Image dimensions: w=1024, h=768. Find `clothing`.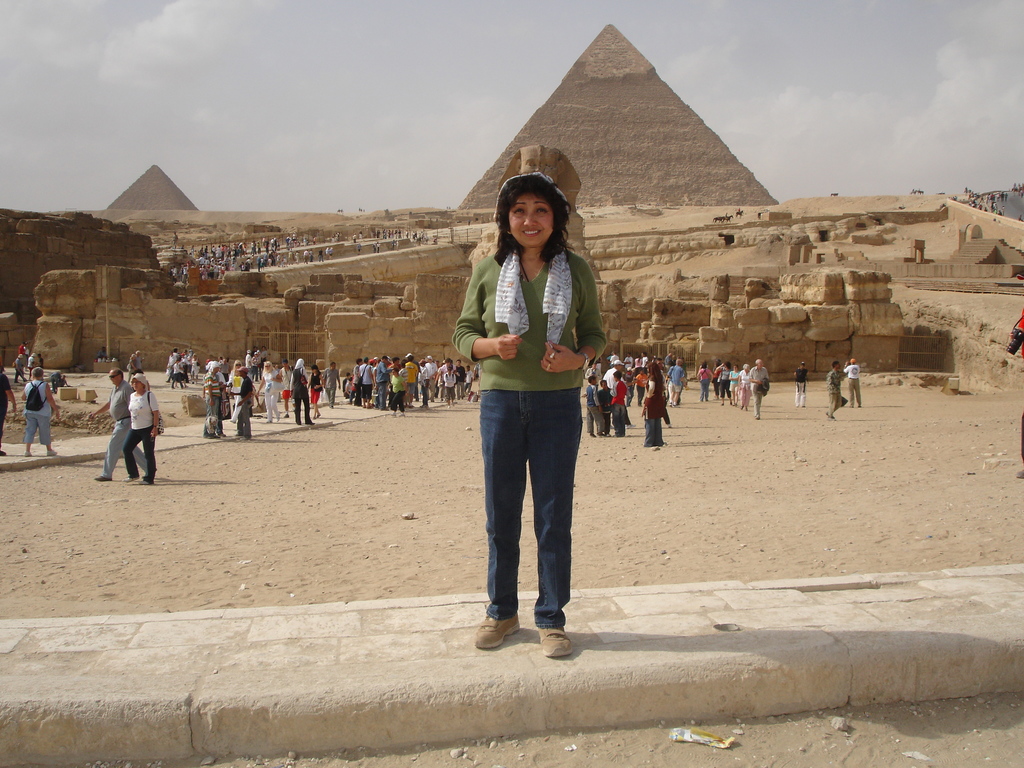
Rect(291, 369, 313, 422).
